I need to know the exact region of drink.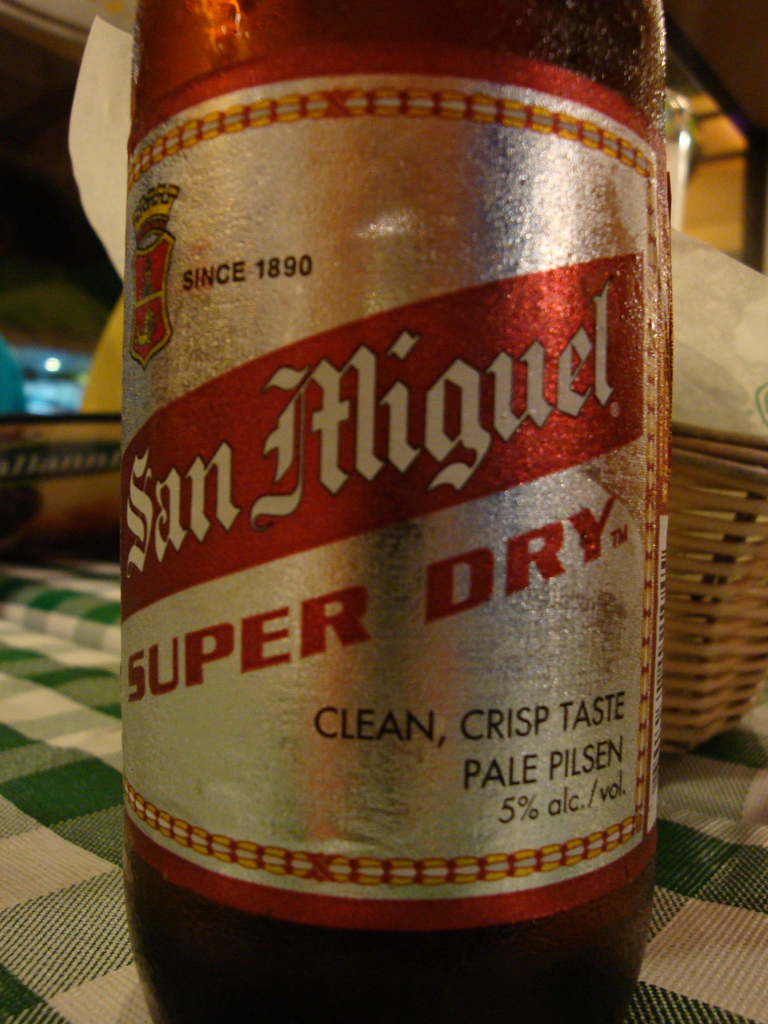
Region: (83, 21, 695, 1023).
